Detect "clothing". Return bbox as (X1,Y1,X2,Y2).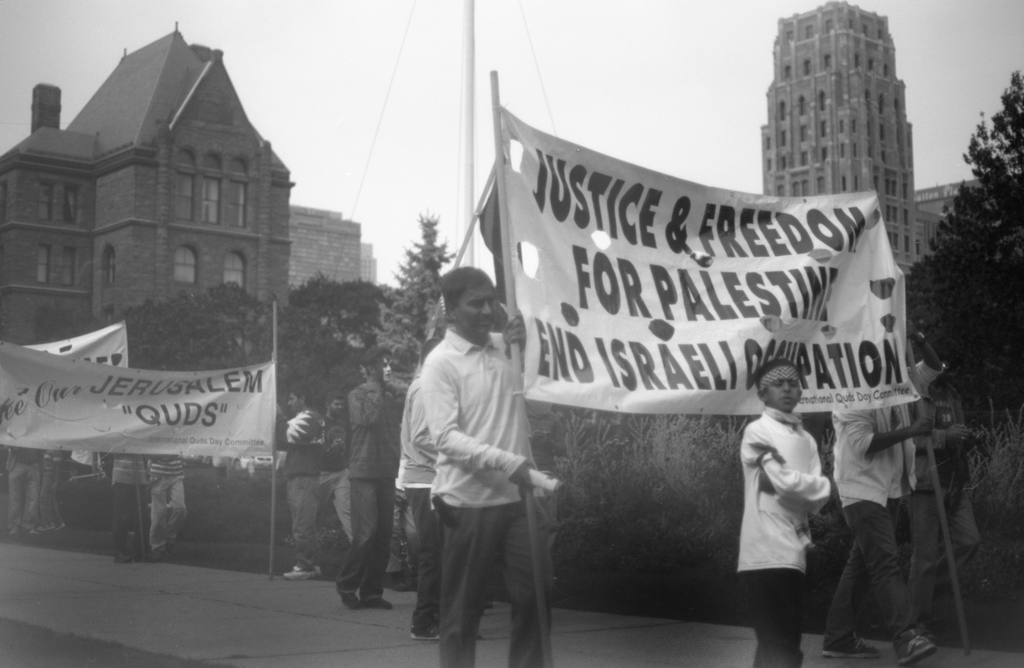
(268,404,325,573).
